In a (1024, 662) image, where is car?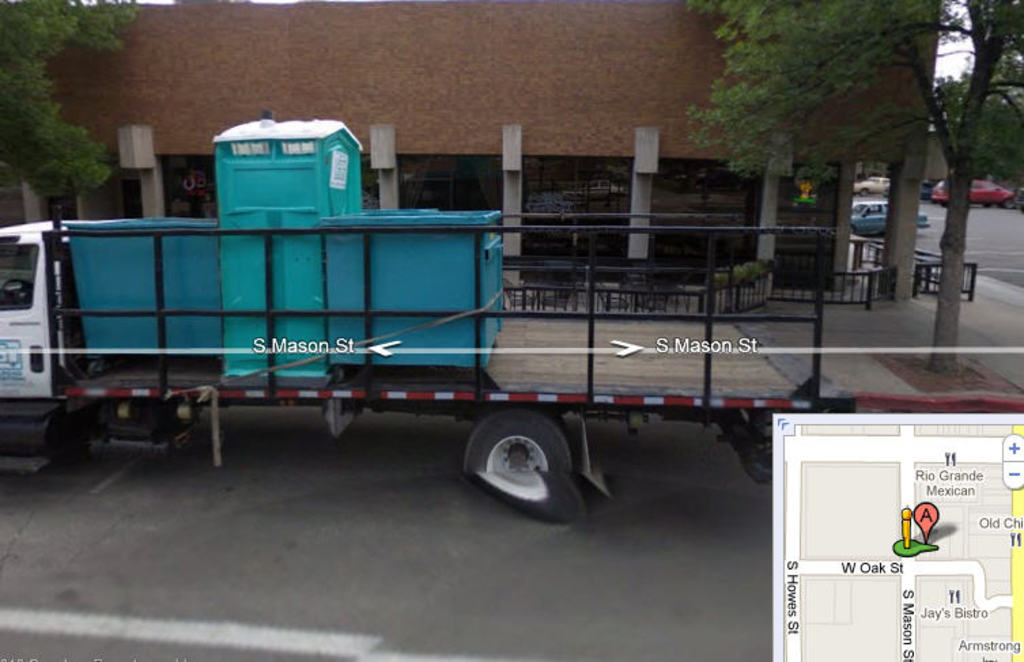
crop(934, 181, 1013, 212).
